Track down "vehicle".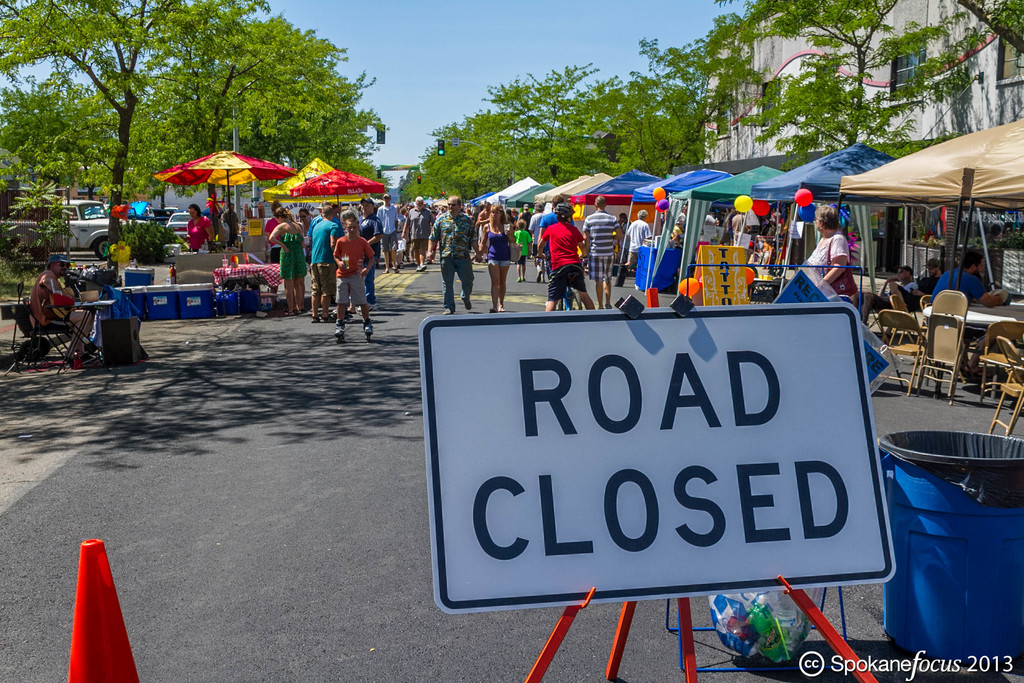
Tracked to <box>62,195,144,258</box>.
